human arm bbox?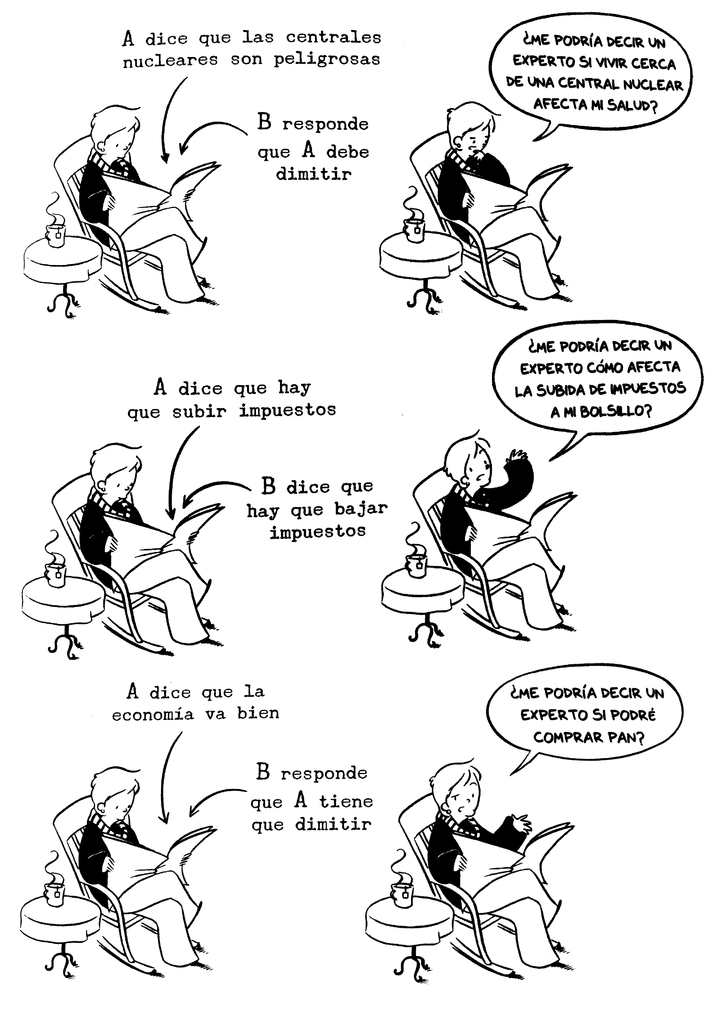
rect(488, 442, 538, 510)
